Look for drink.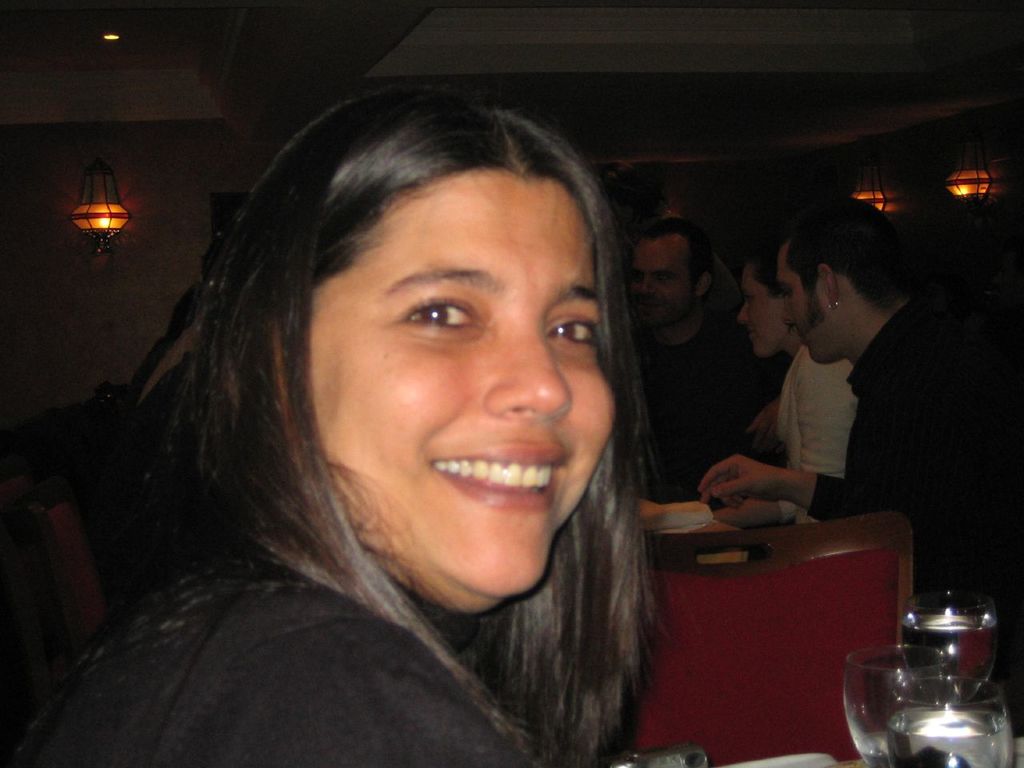
Found: 890 706 1020 767.
